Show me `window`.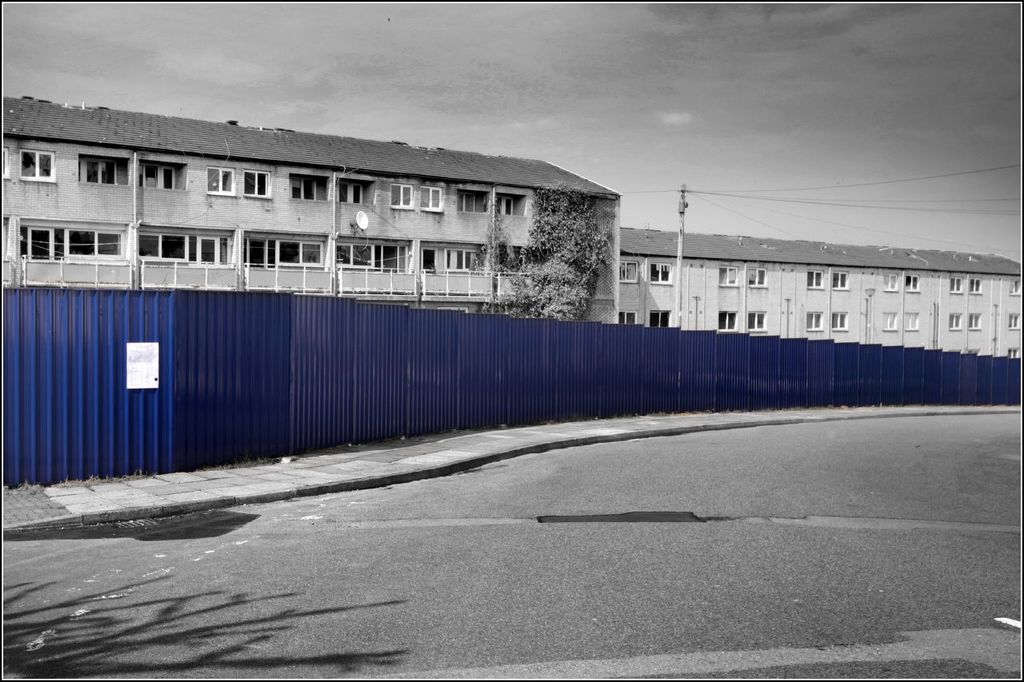
`window` is here: [887, 274, 897, 293].
